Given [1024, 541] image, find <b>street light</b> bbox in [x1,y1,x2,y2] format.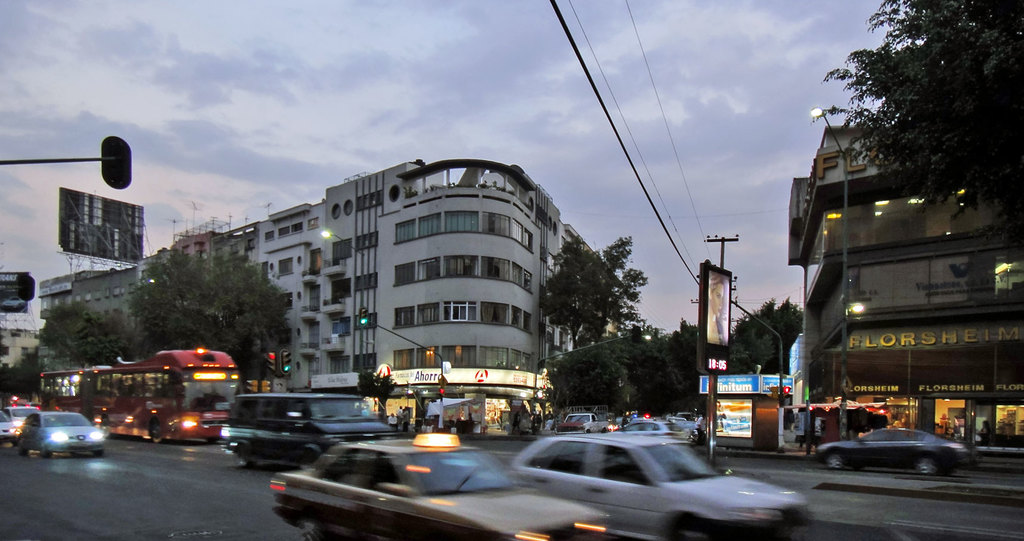
[808,105,858,445].
